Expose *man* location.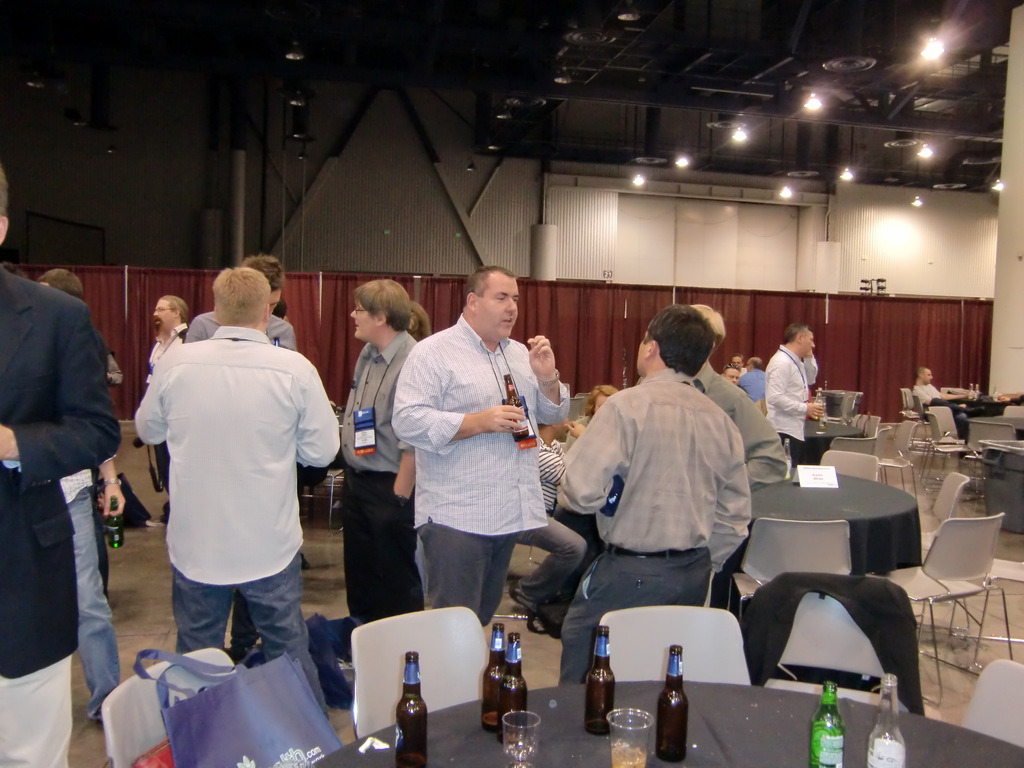
Exposed at <region>390, 264, 561, 625</region>.
